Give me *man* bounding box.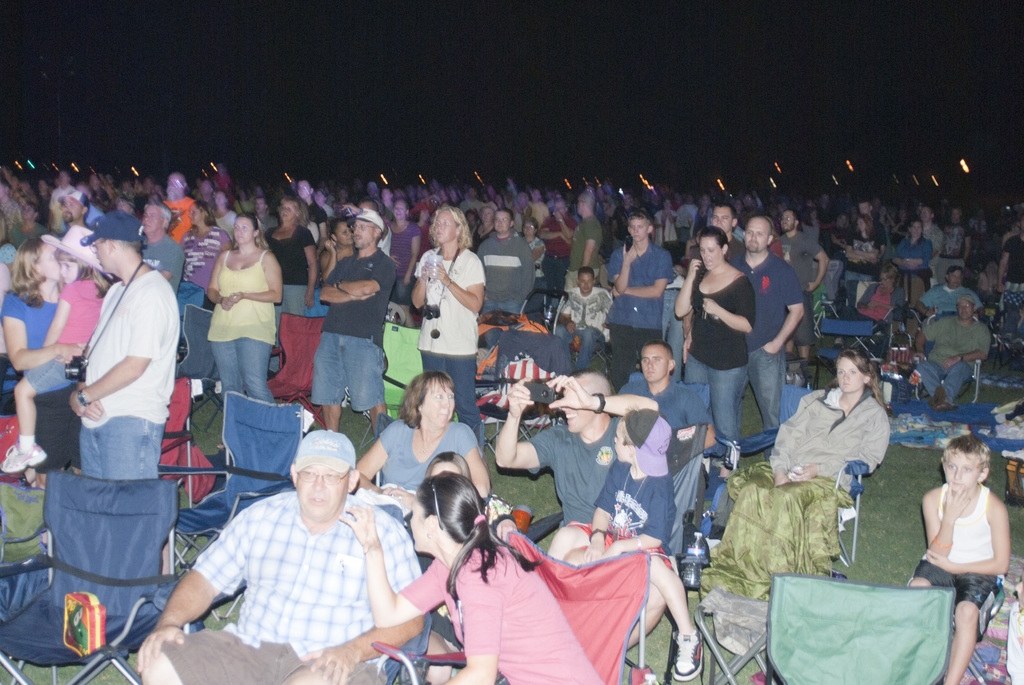
[736,211,808,434].
